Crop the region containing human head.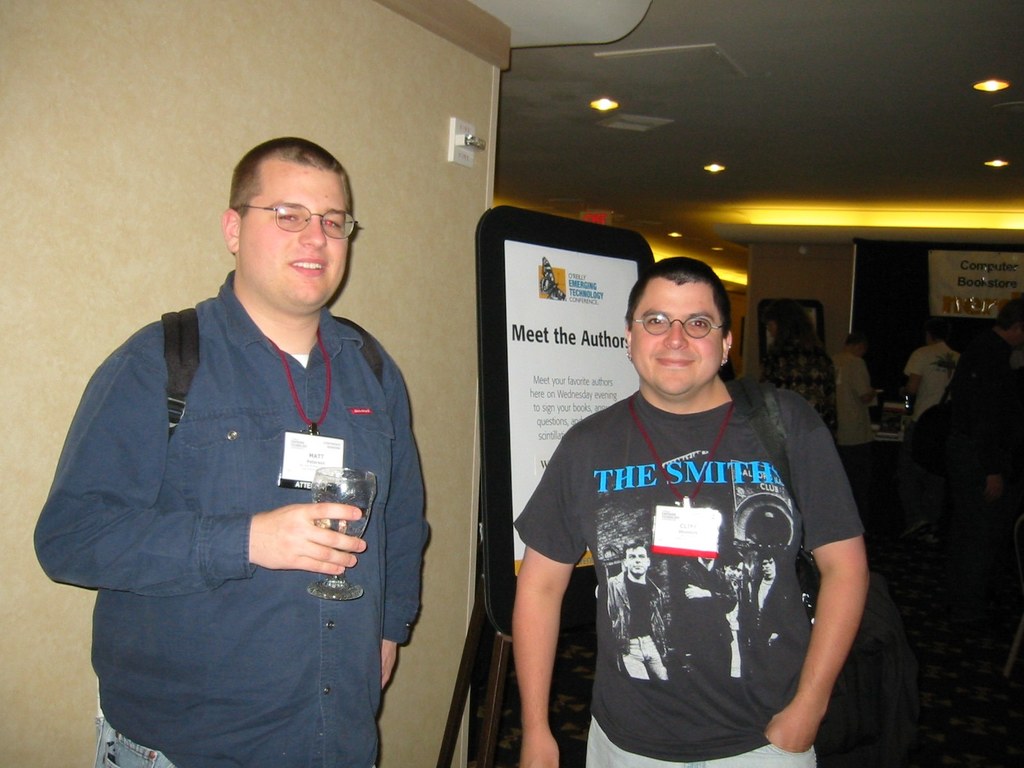
Crop region: <box>205,135,360,302</box>.
